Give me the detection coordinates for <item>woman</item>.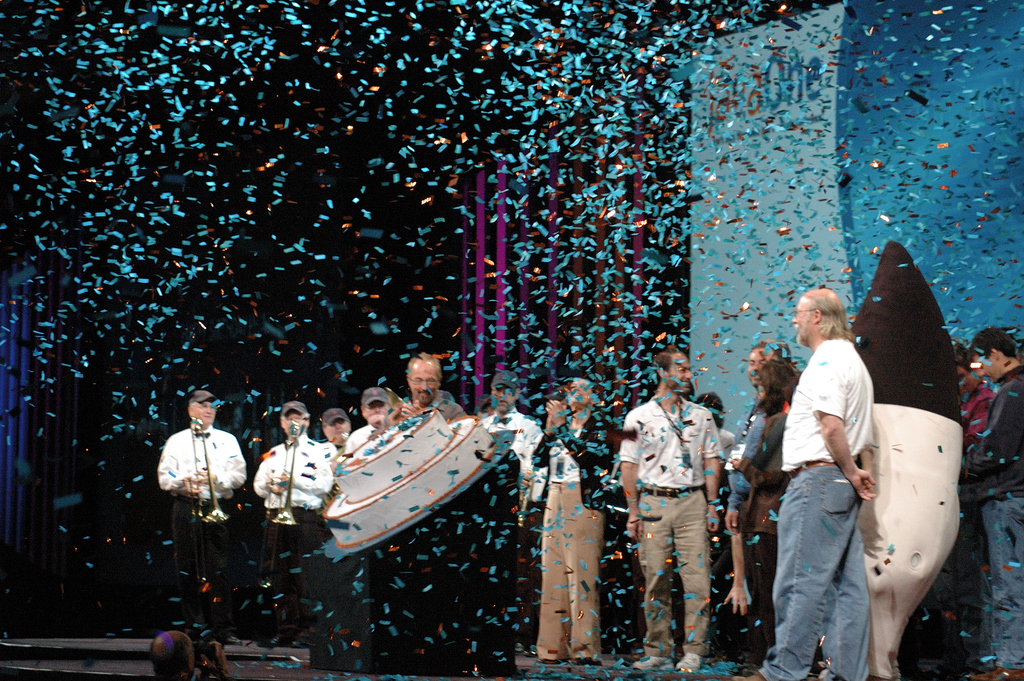
694/390/735/507.
